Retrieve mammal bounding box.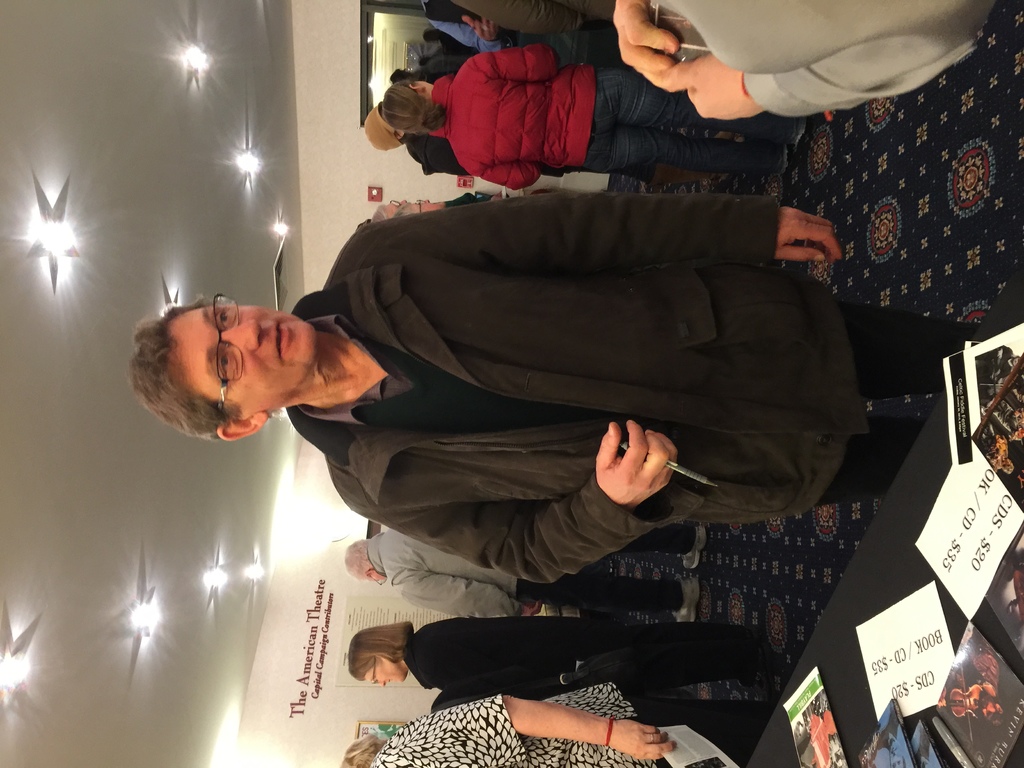
Bounding box: 1010,376,1023,404.
